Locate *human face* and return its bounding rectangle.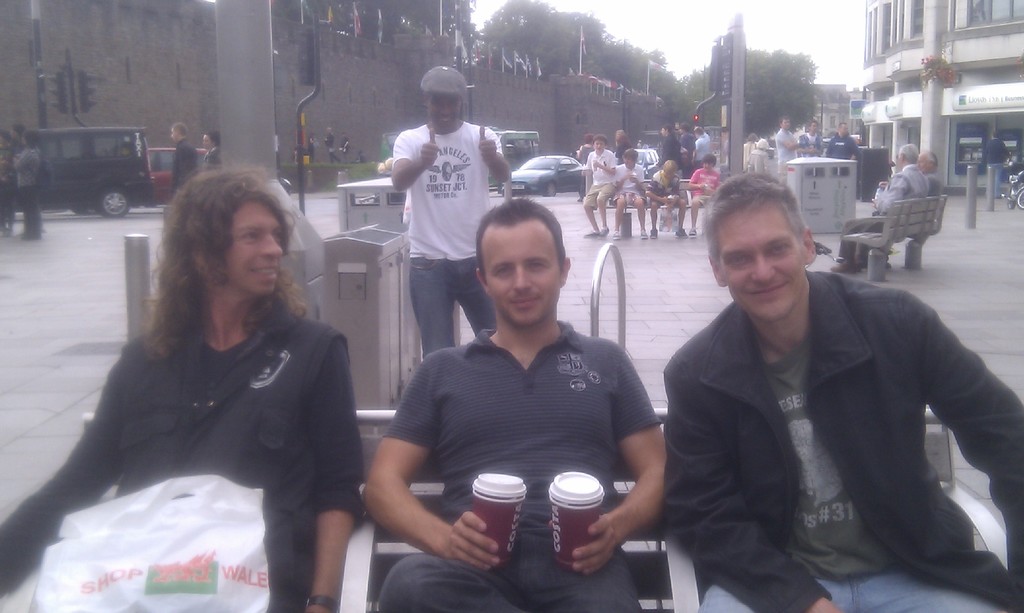
rect(916, 155, 931, 171).
